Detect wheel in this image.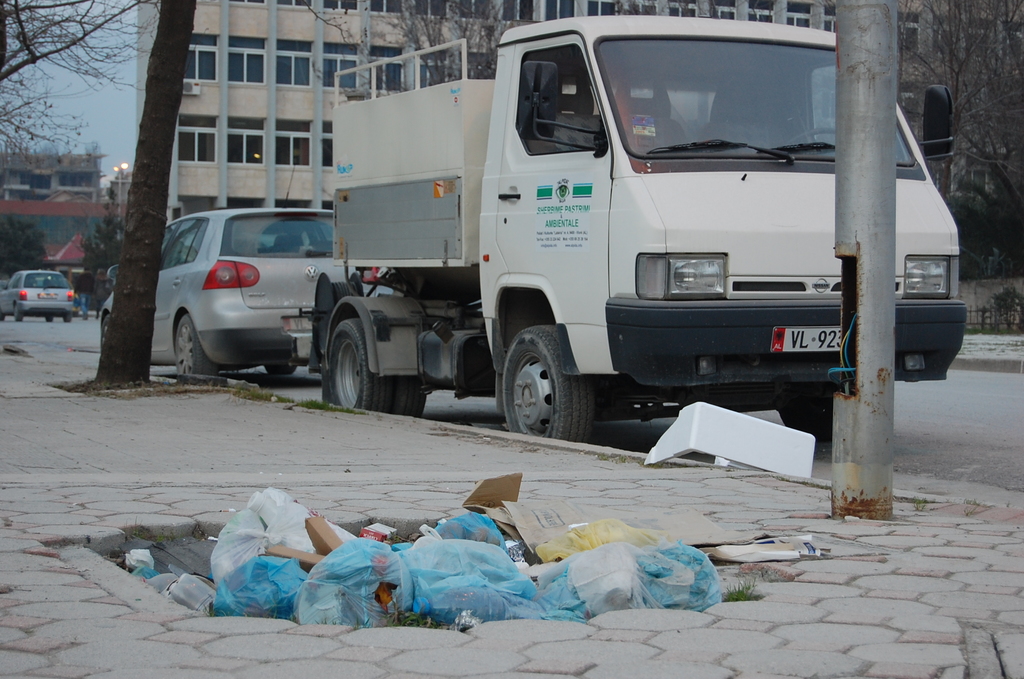
Detection: [x1=787, y1=126, x2=837, y2=147].
